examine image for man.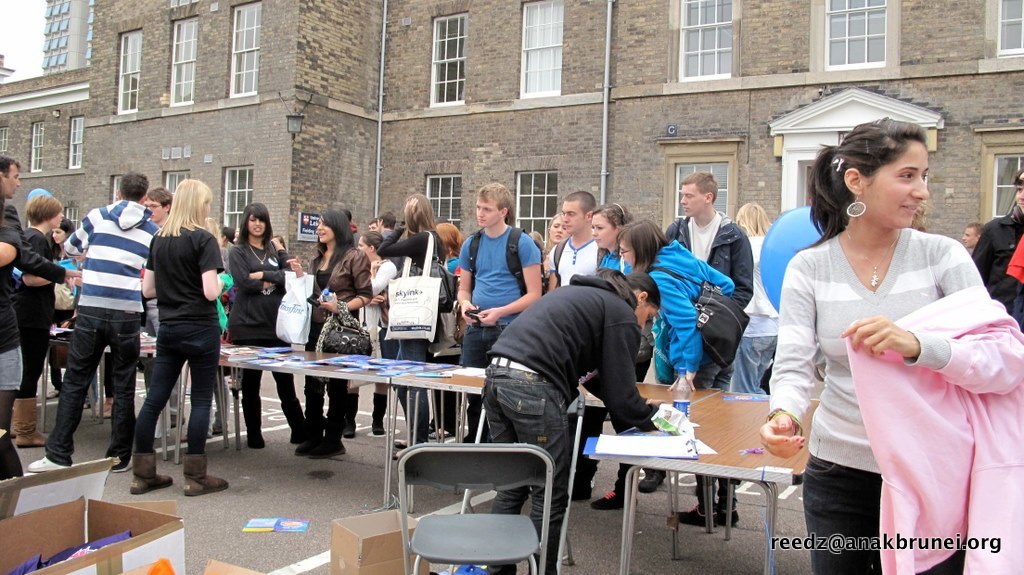
Examination result: Rect(49, 174, 163, 470).
